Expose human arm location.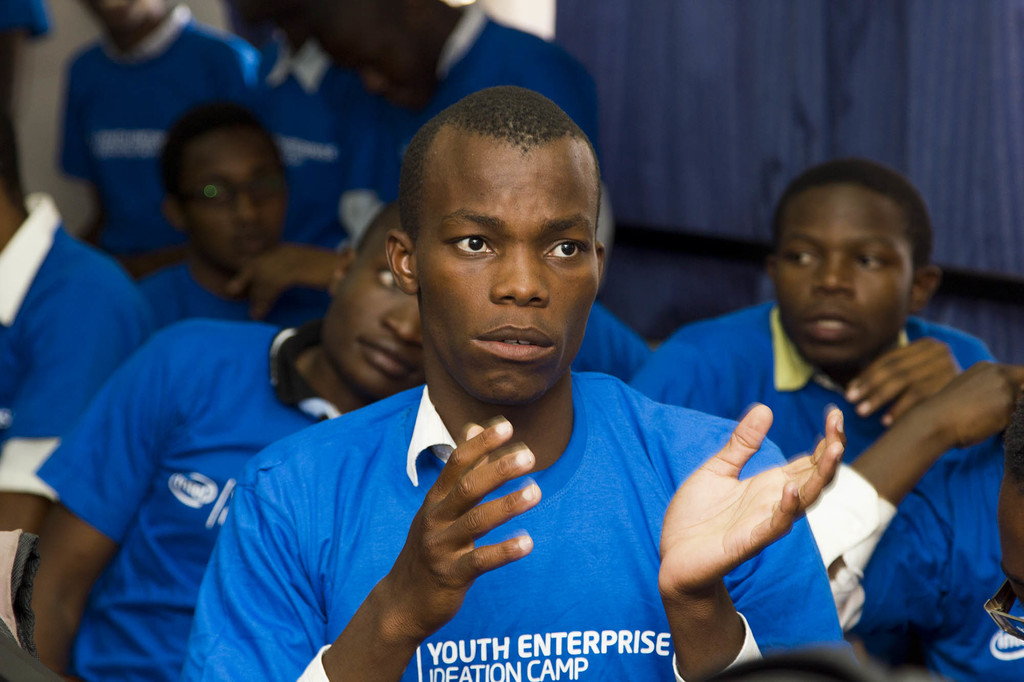
Exposed at 220/255/358/313.
